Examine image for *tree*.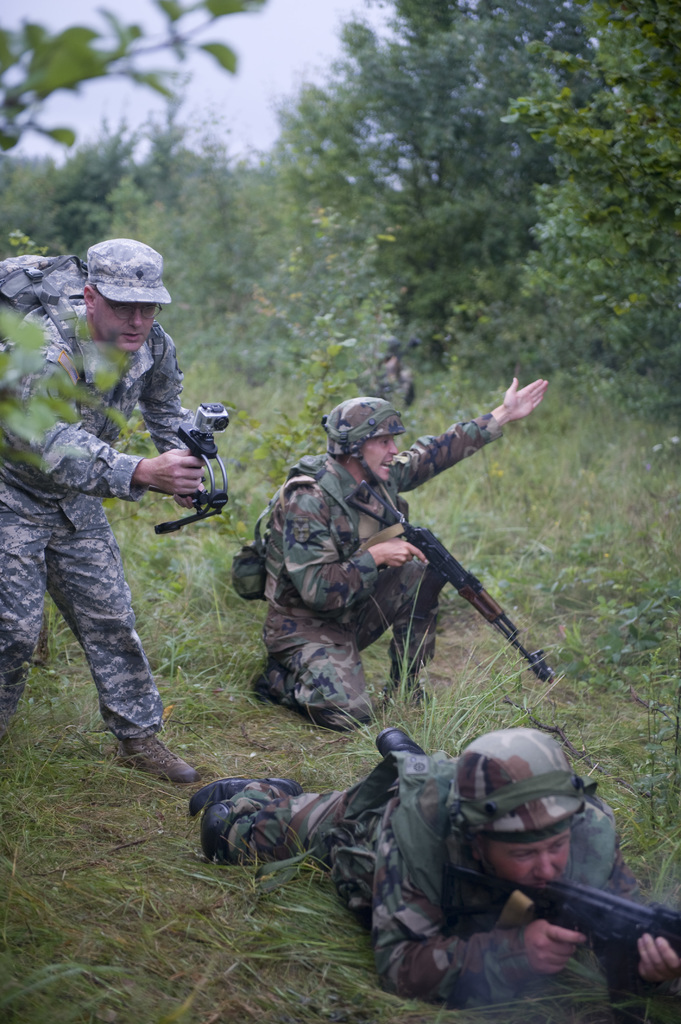
Examination result: (x1=51, y1=76, x2=223, y2=259).
